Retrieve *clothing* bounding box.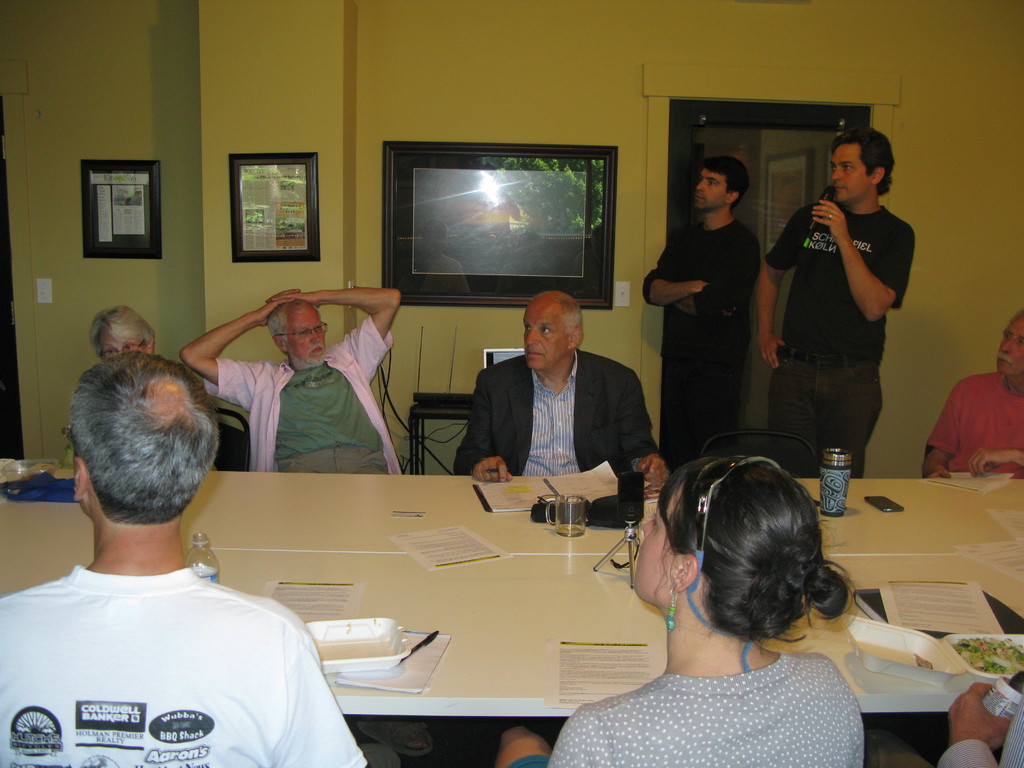
Bounding box: x1=202, y1=311, x2=396, y2=478.
